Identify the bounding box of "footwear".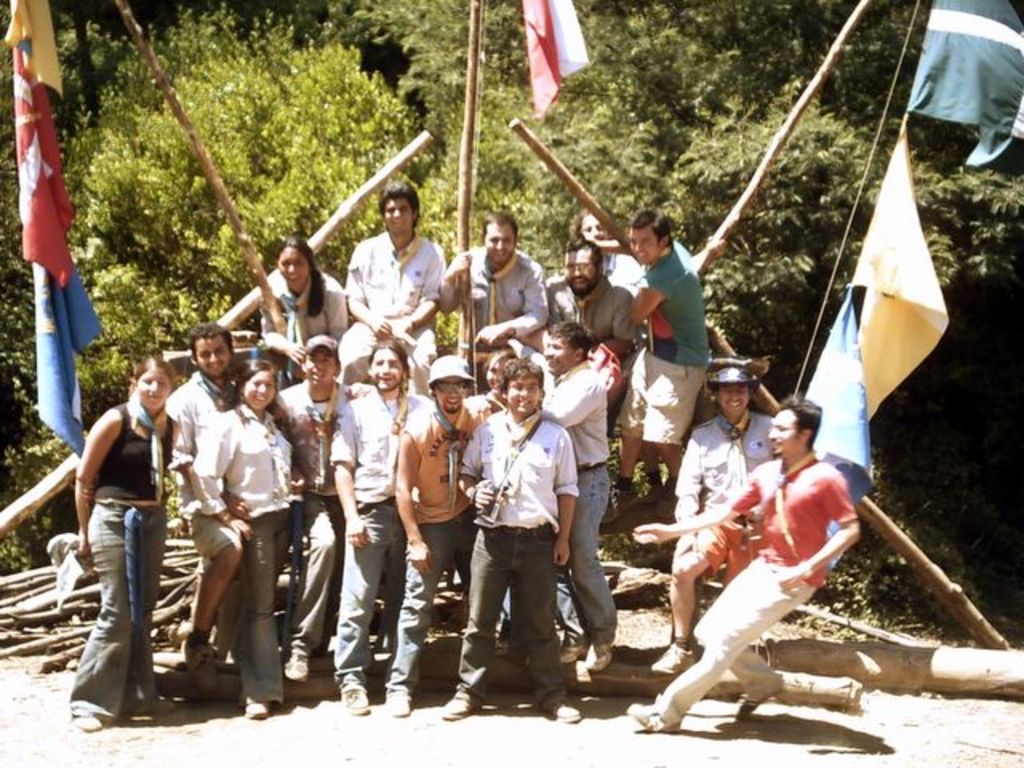
pyautogui.locateOnScreen(333, 677, 376, 717).
